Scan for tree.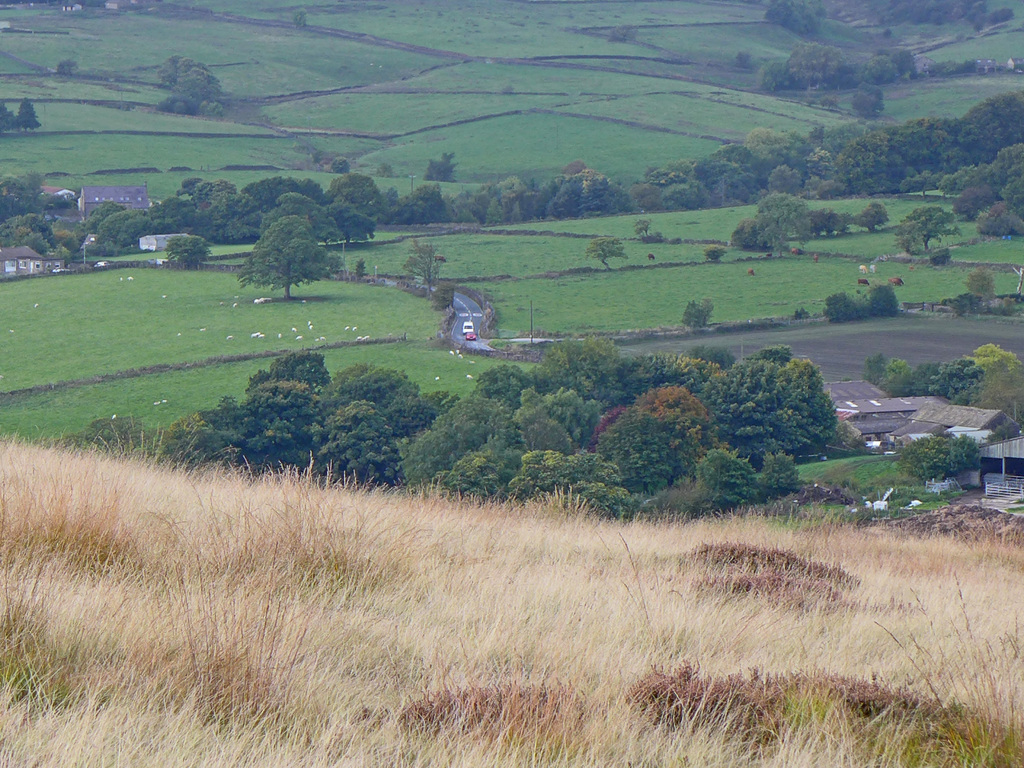
Scan result: [x1=13, y1=94, x2=44, y2=131].
